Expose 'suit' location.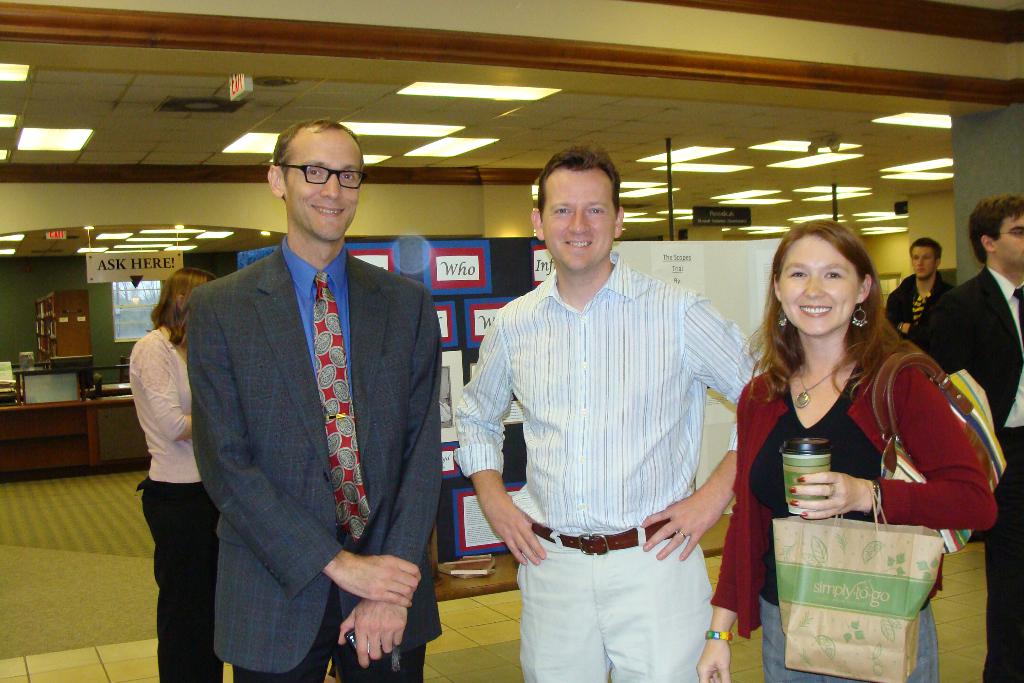
Exposed at <bbox>908, 260, 1023, 682</bbox>.
